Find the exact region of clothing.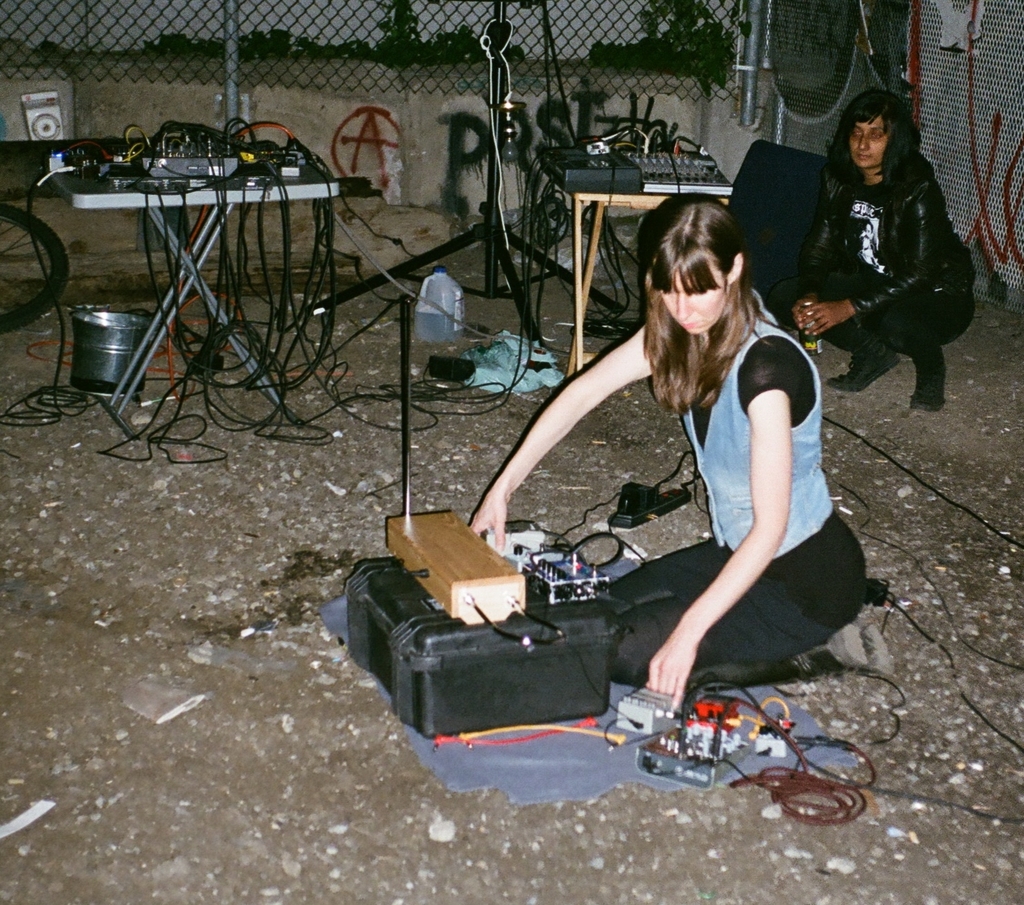
Exact region: <box>796,152,983,365</box>.
